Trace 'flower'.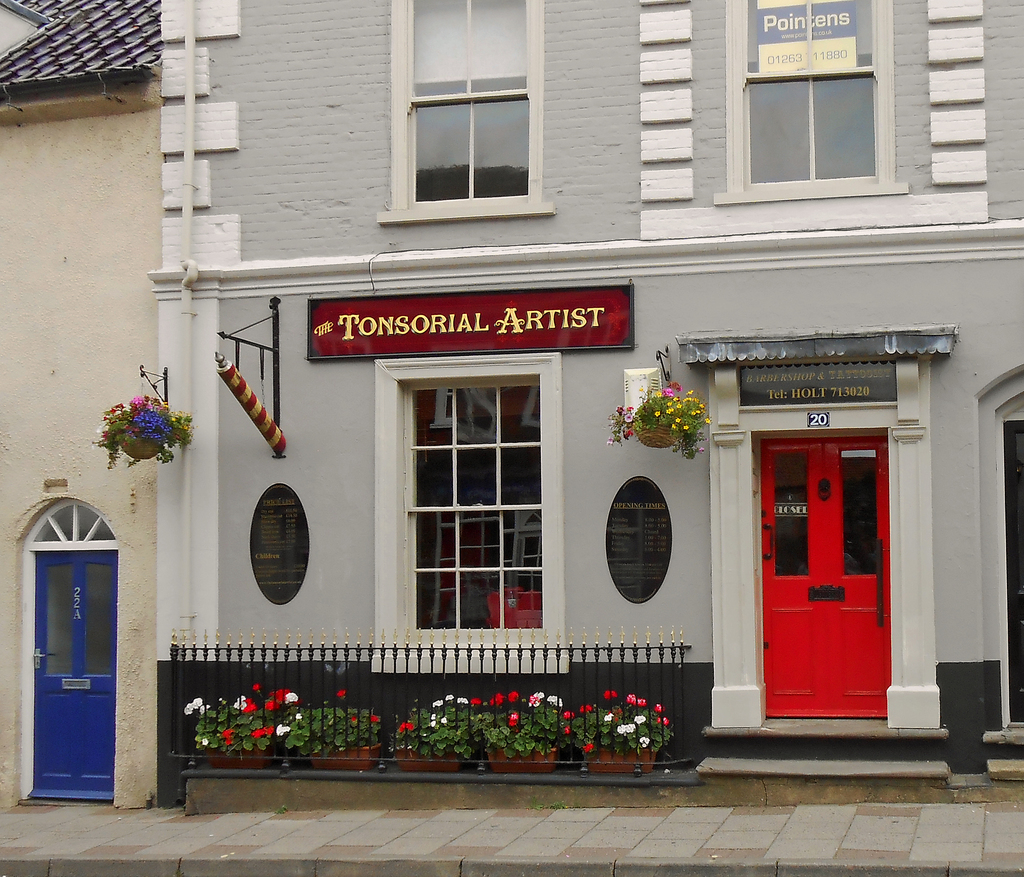
Traced to <bbox>369, 712, 378, 721</bbox>.
